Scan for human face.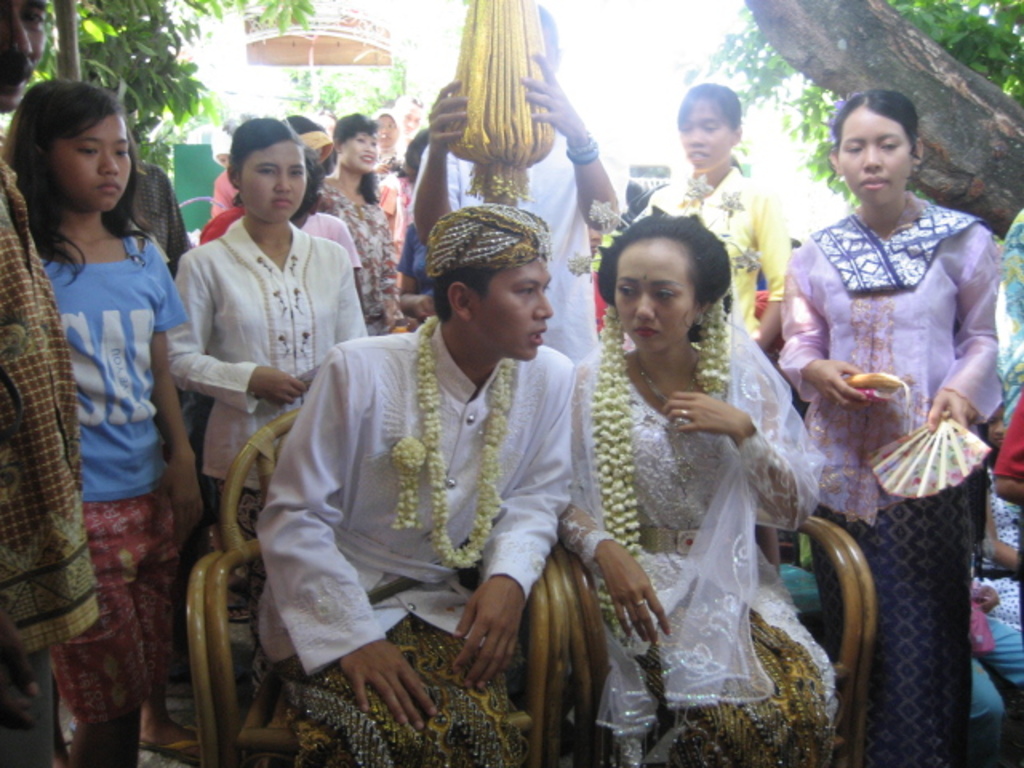
Scan result: region(344, 134, 378, 171).
